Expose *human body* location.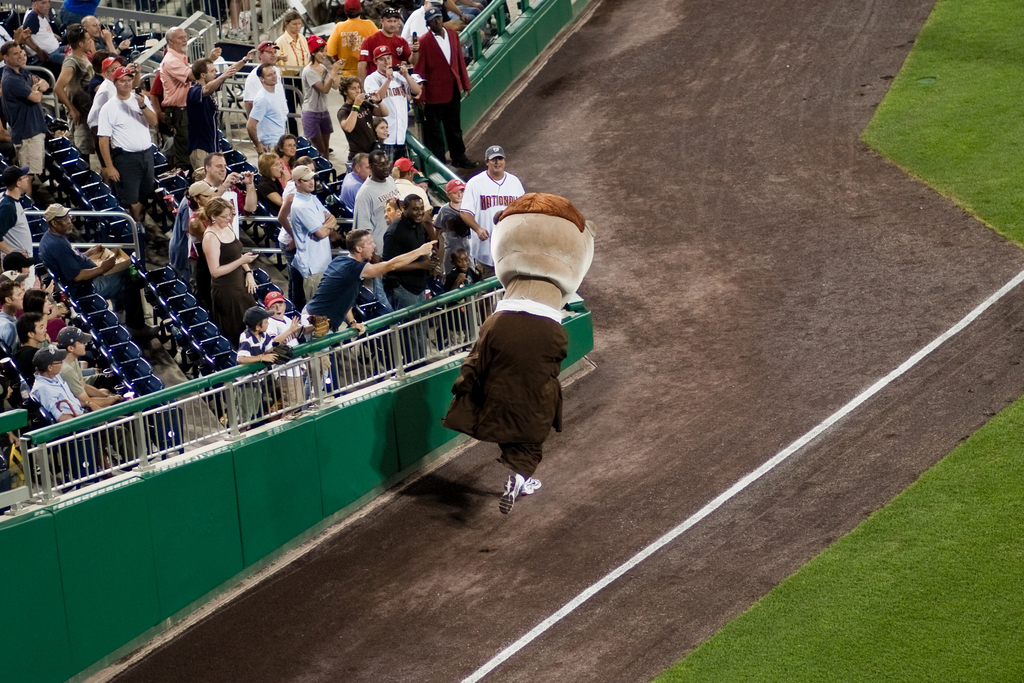
Exposed at Rect(97, 68, 156, 220).
